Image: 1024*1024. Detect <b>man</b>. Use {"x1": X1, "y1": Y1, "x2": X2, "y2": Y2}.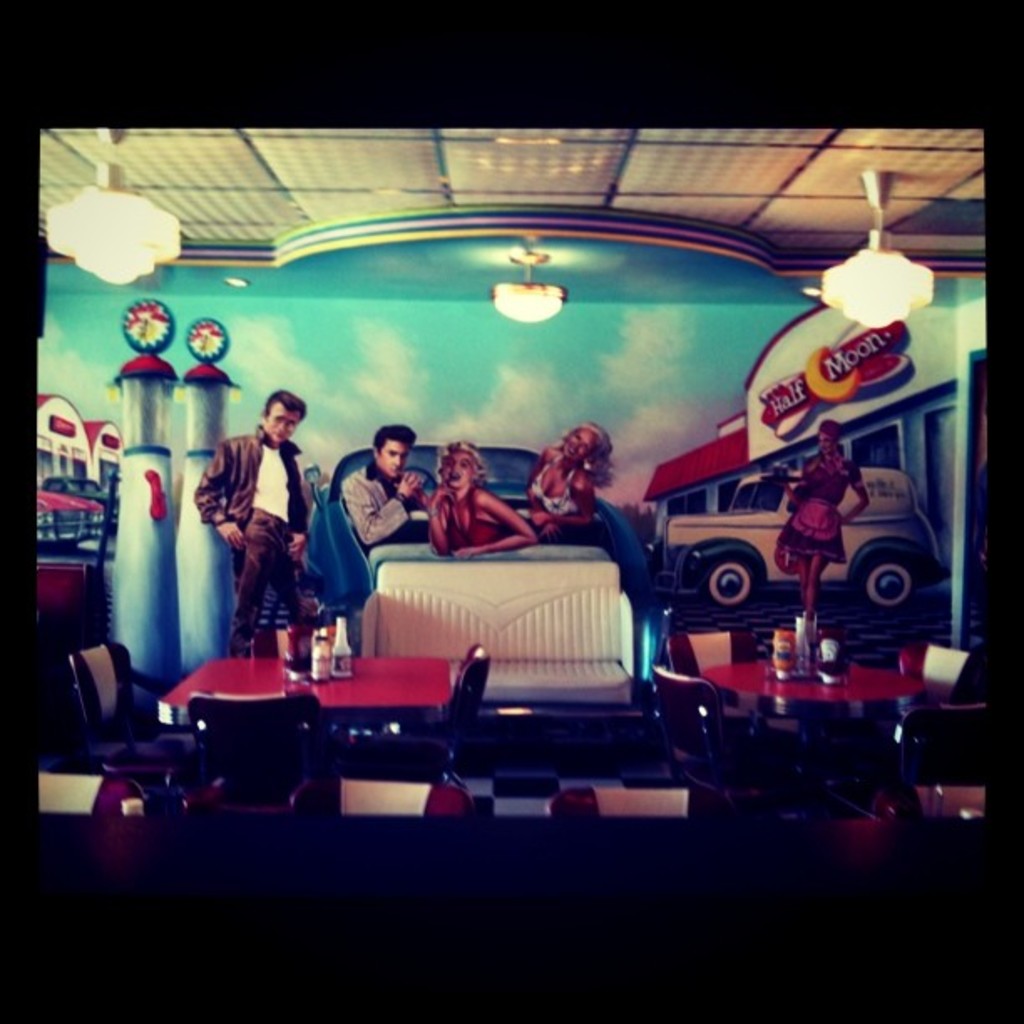
{"x1": 199, "y1": 387, "x2": 330, "y2": 654}.
